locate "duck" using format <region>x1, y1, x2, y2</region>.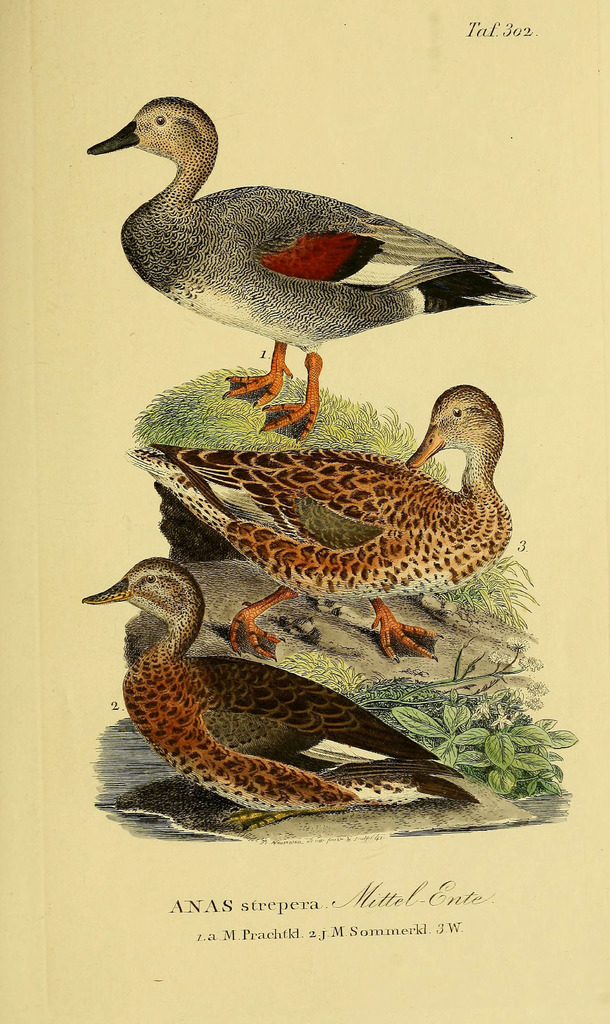
<region>129, 387, 506, 669</region>.
